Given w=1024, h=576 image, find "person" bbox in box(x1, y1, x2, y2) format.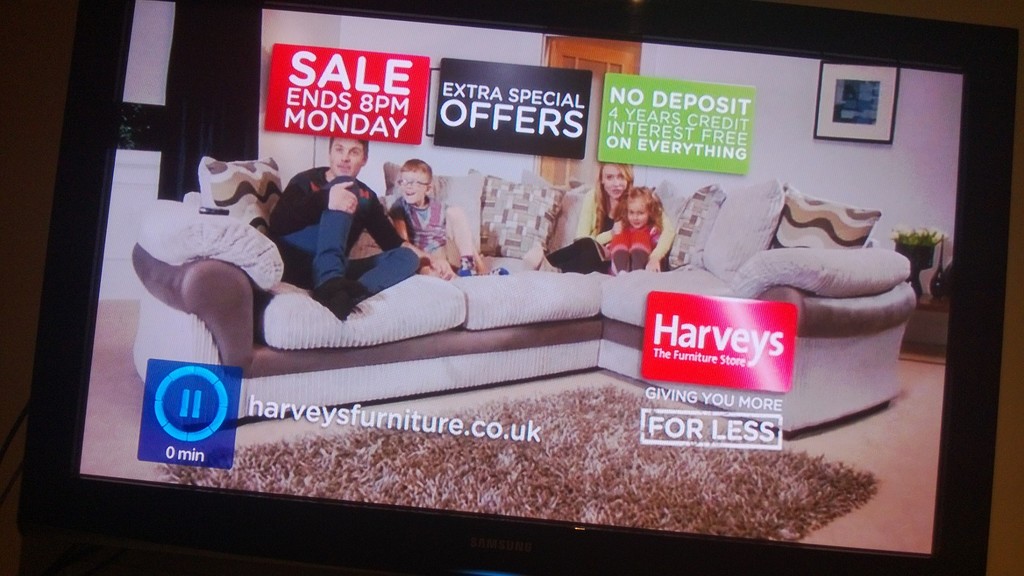
box(601, 183, 660, 278).
